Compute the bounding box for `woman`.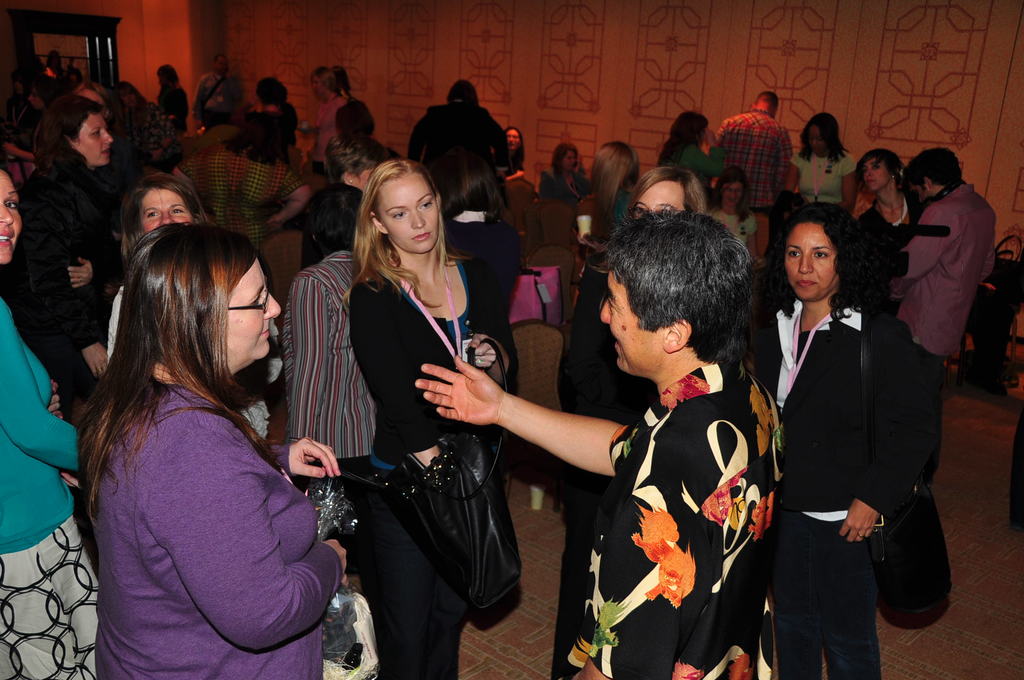
crop(753, 203, 913, 679).
